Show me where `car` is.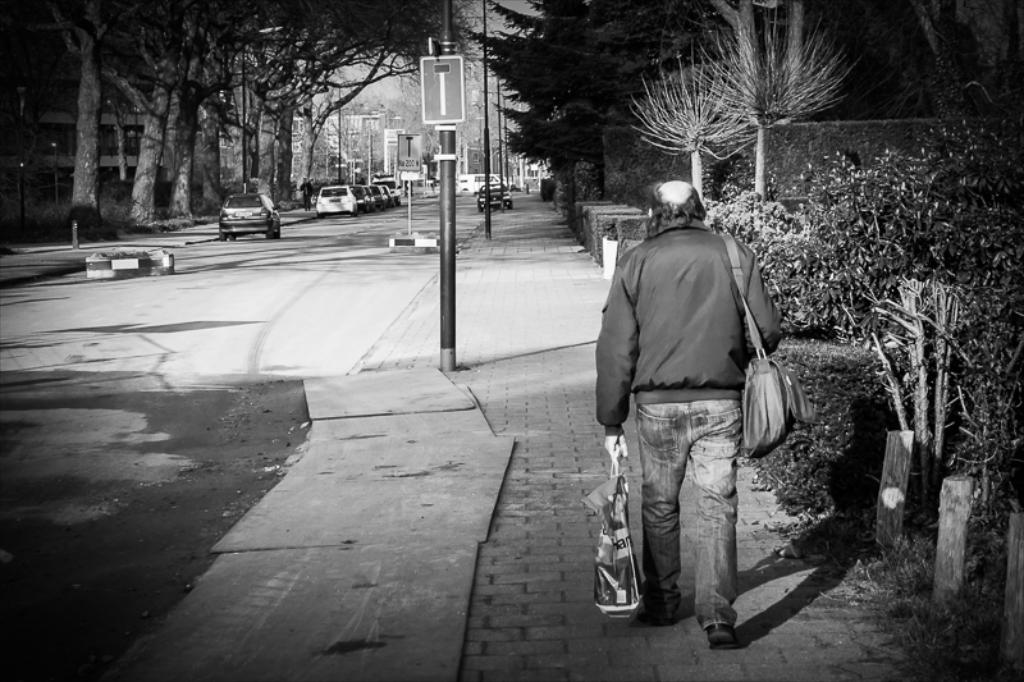
`car` is at 387:183:398:202.
